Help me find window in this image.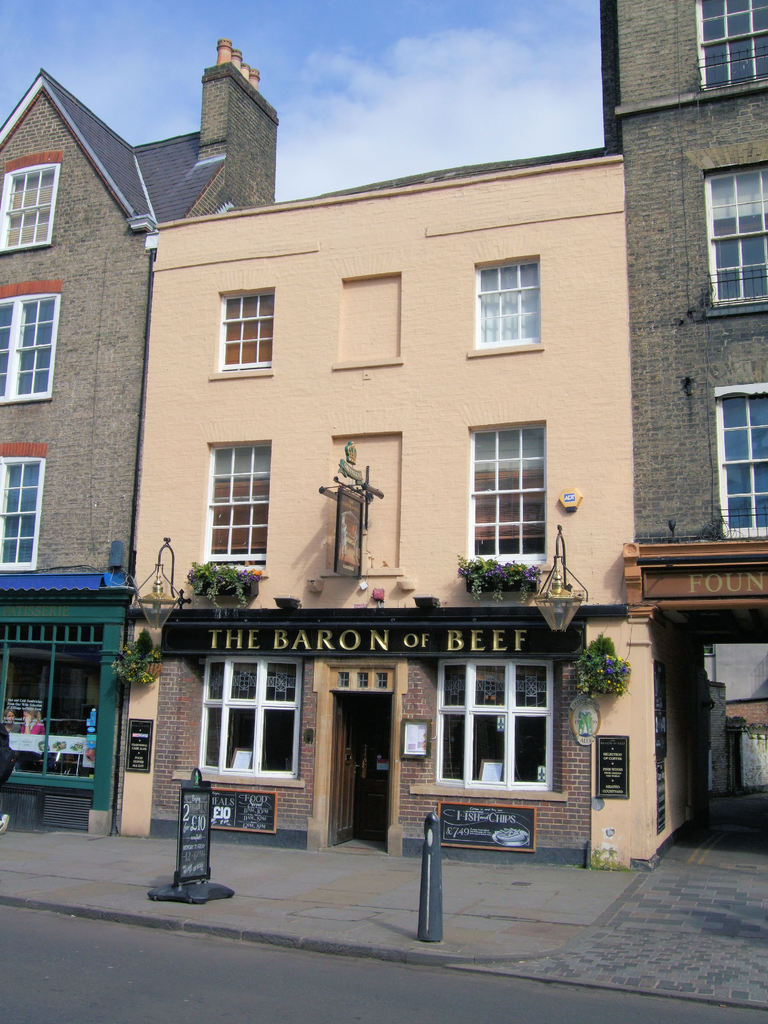
Found it: <region>0, 447, 37, 566</region>.
